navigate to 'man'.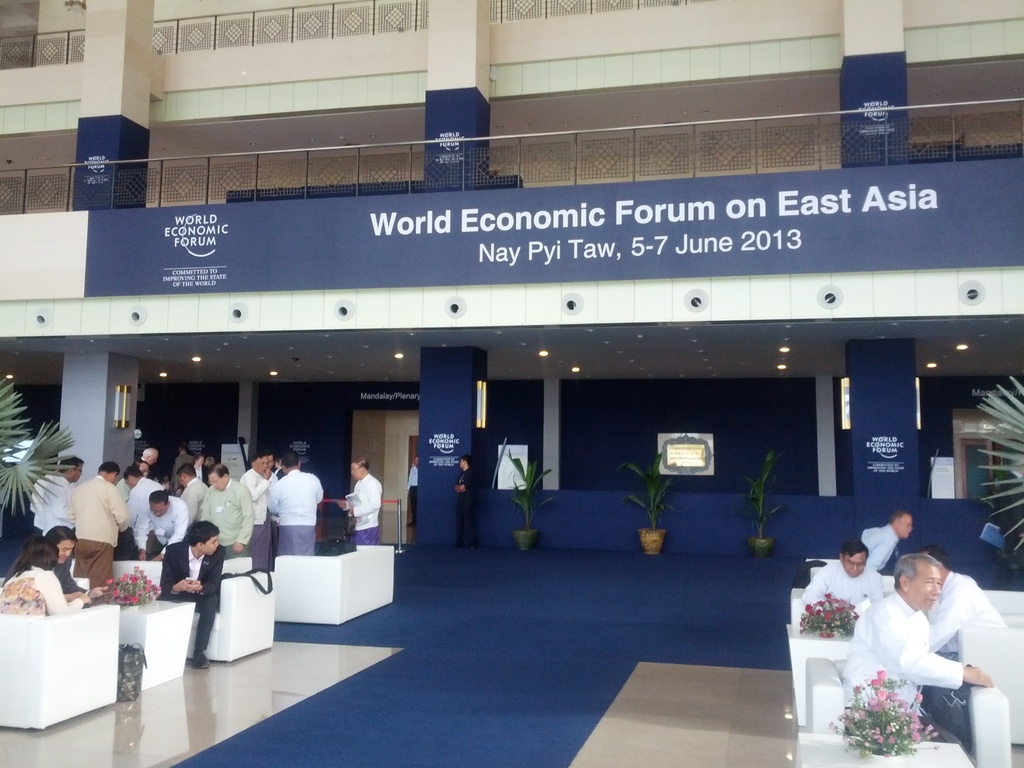
Navigation target: 175 462 209 529.
